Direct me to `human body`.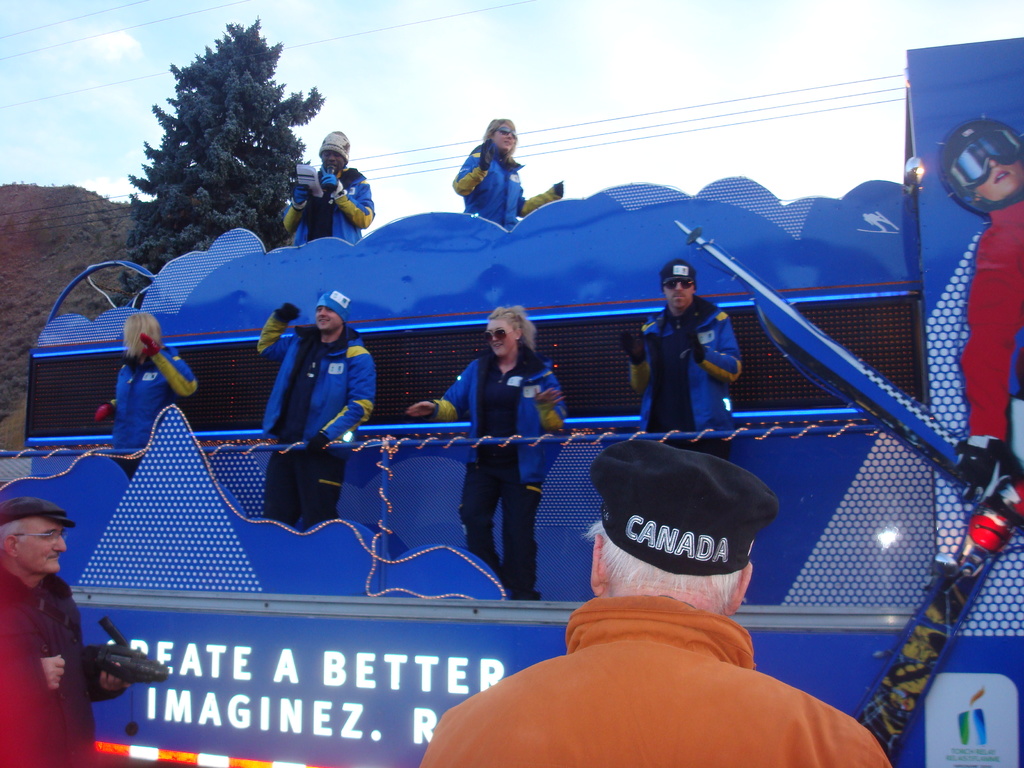
Direction: Rect(408, 305, 566, 601).
